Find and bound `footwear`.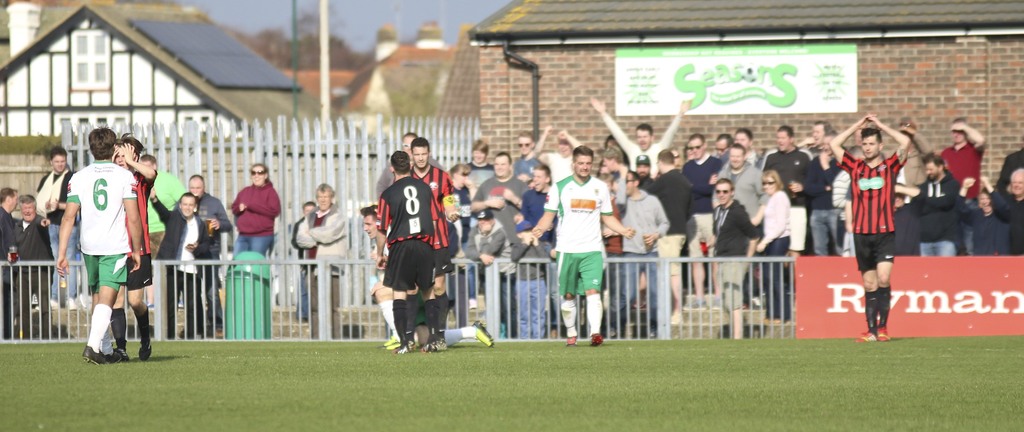
Bound: (609,325,617,340).
